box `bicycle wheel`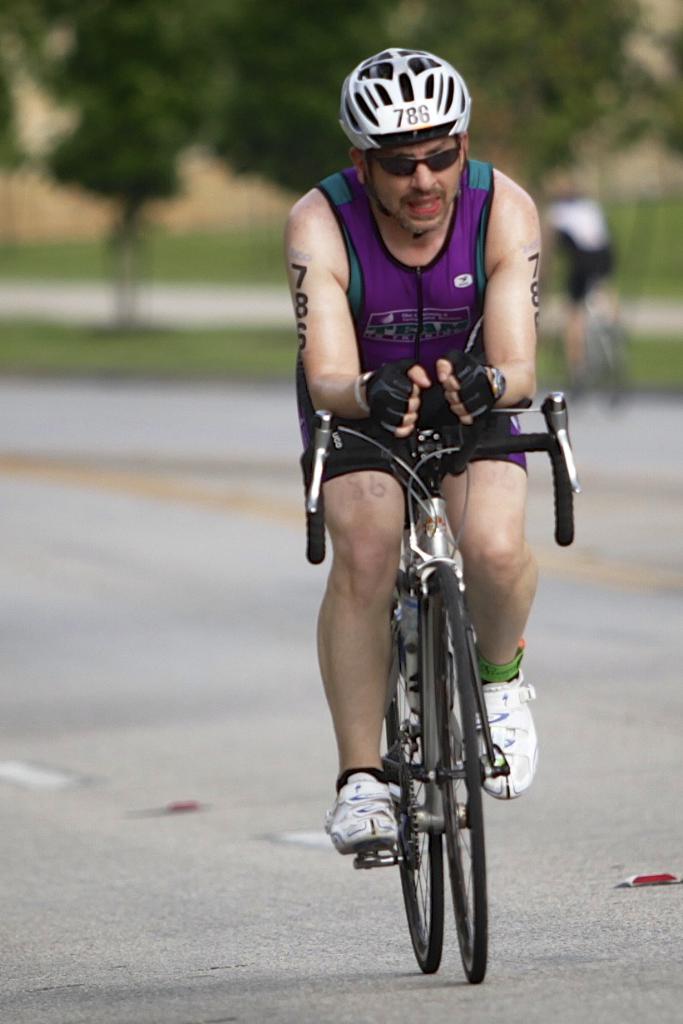
bbox(434, 560, 502, 983)
